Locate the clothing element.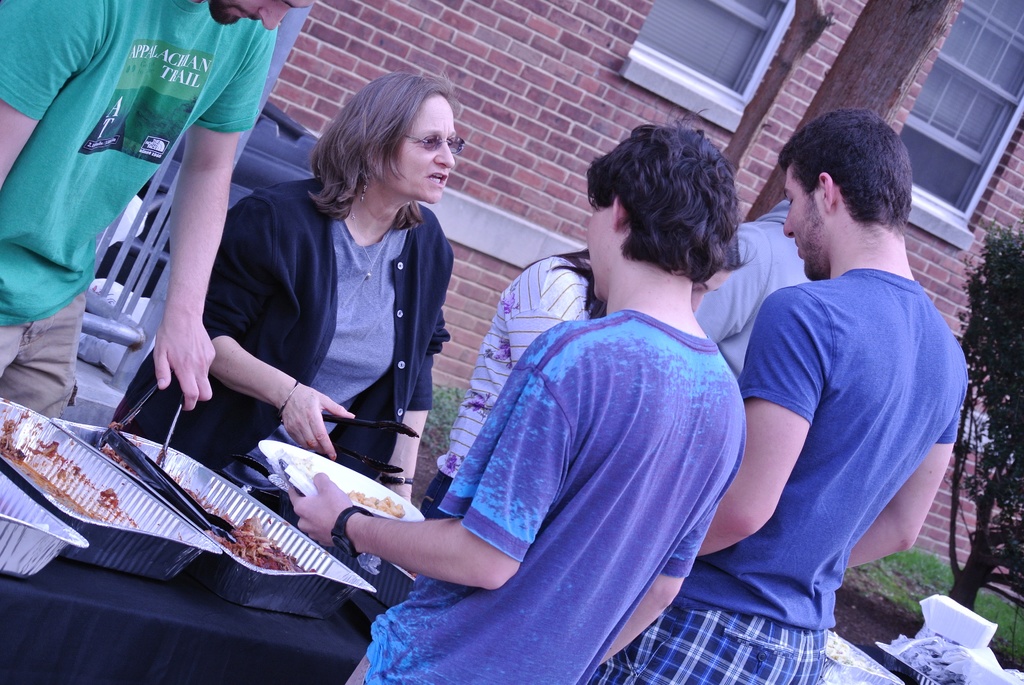
Element bbox: {"x1": 337, "y1": 305, "x2": 742, "y2": 684}.
